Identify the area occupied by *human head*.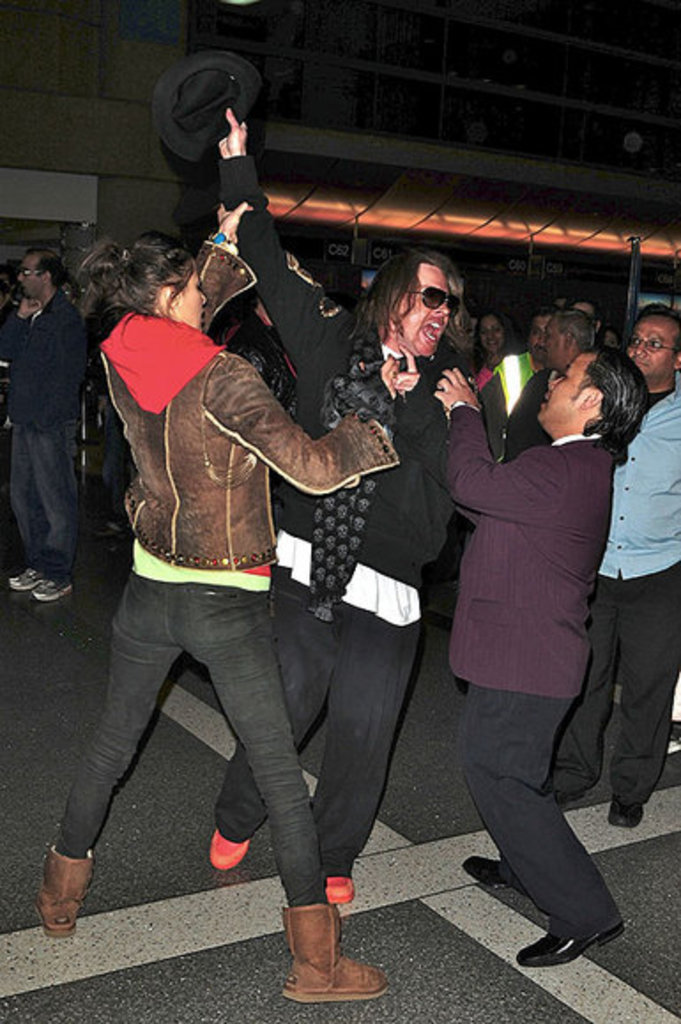
Area: <bbox>16, 246, 67, 299</bbox>.
